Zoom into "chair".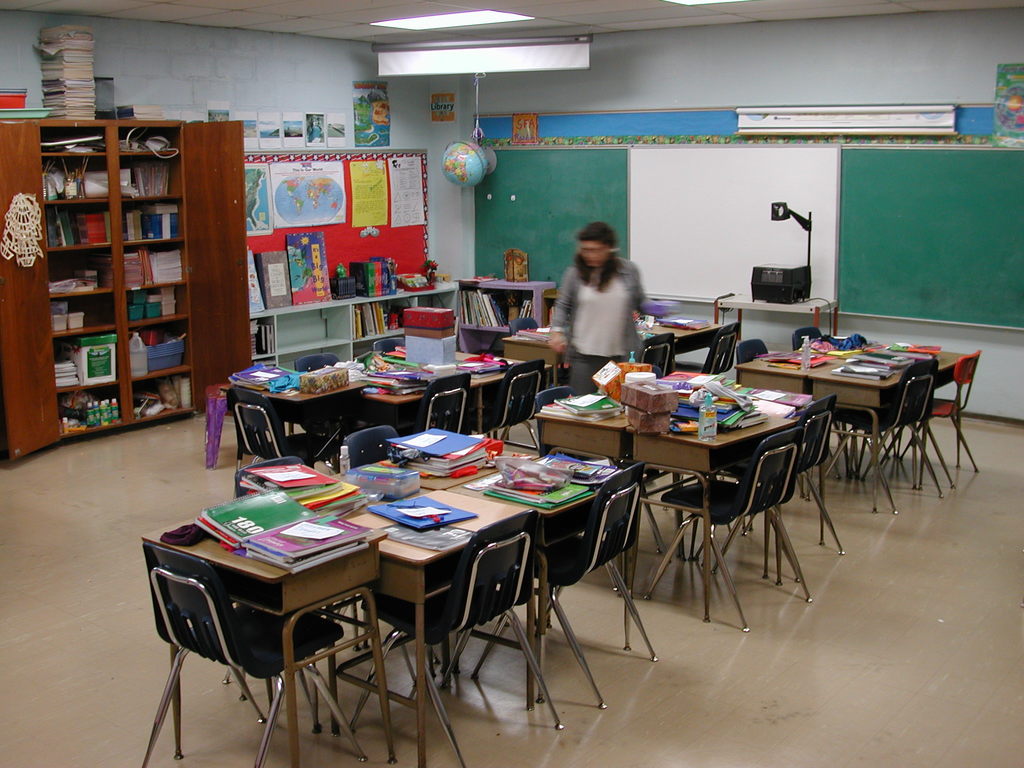
Zoom target: rect(731, 335, 837, 484).
